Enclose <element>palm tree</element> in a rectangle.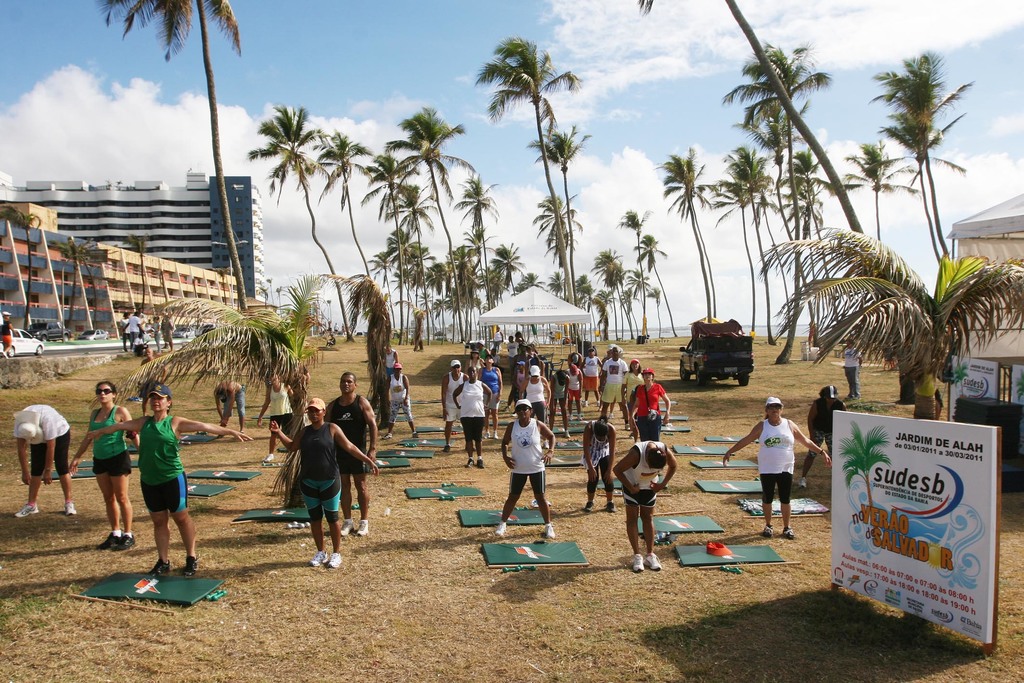
rect(484, 45, 587, 363).
